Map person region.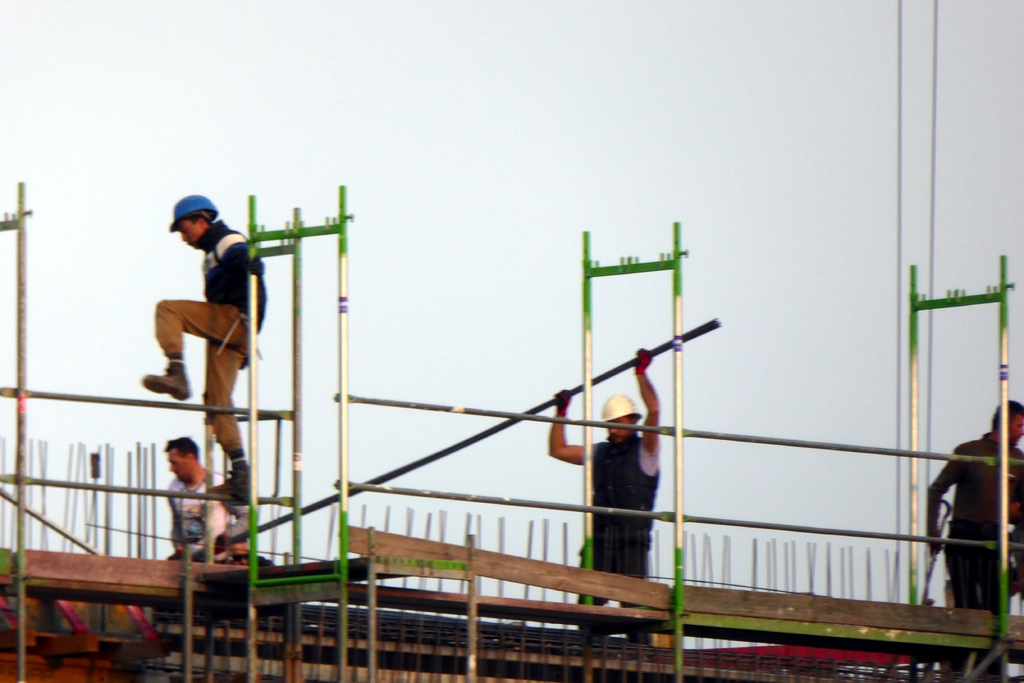
Mapped to left=545, top=343, right=662, bottom=651.
